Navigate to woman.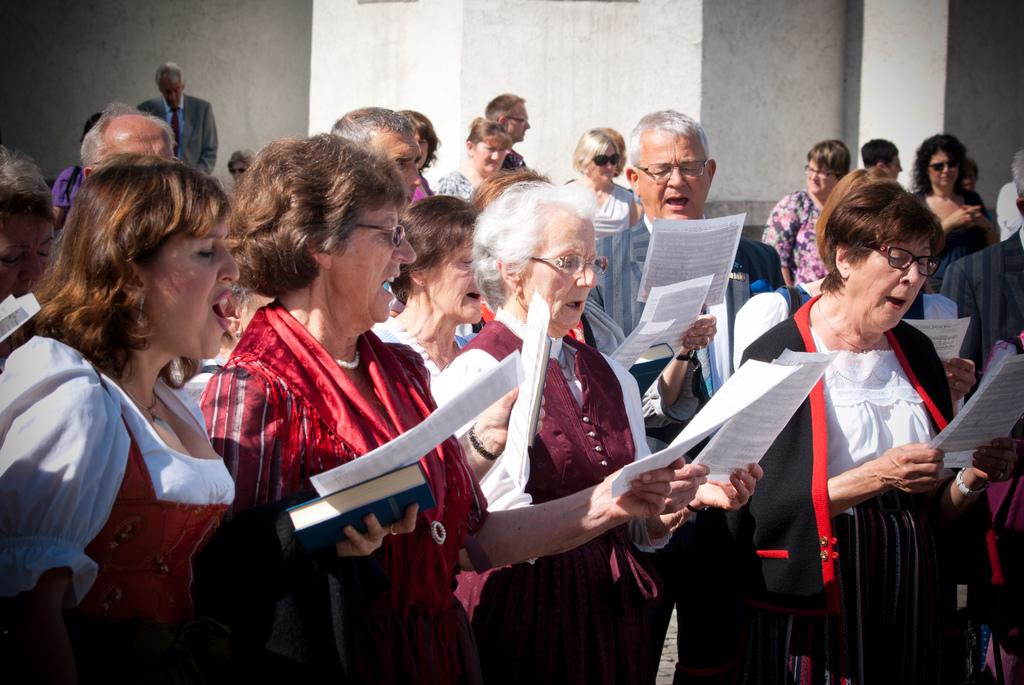
Navigation target: (left=760, top=136, right=855, bottom=287).
